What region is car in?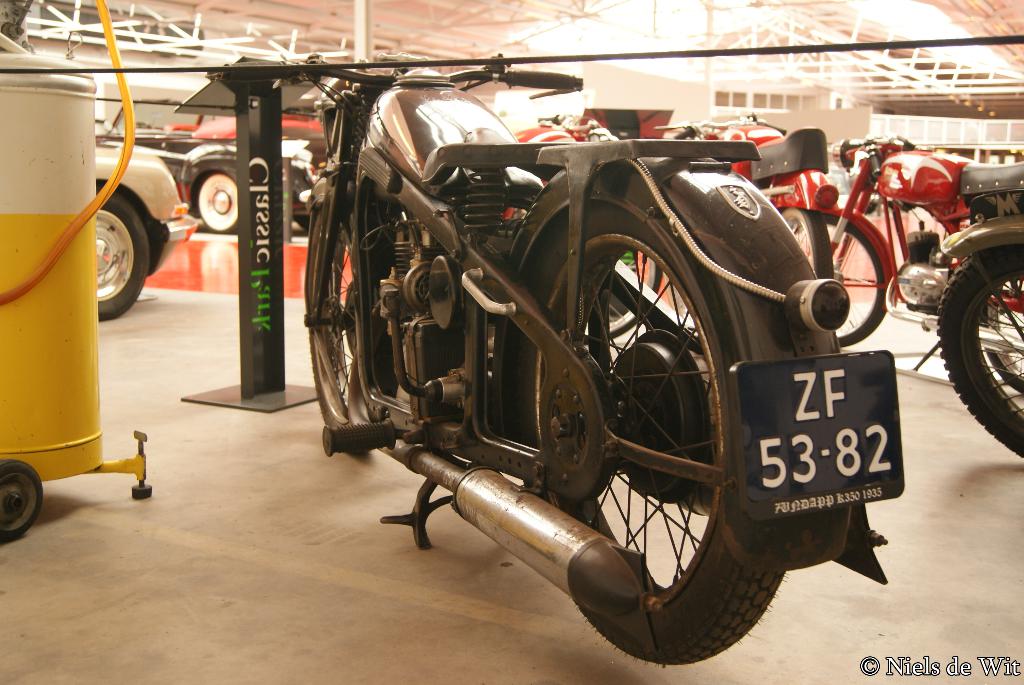
92,92,328,232.
